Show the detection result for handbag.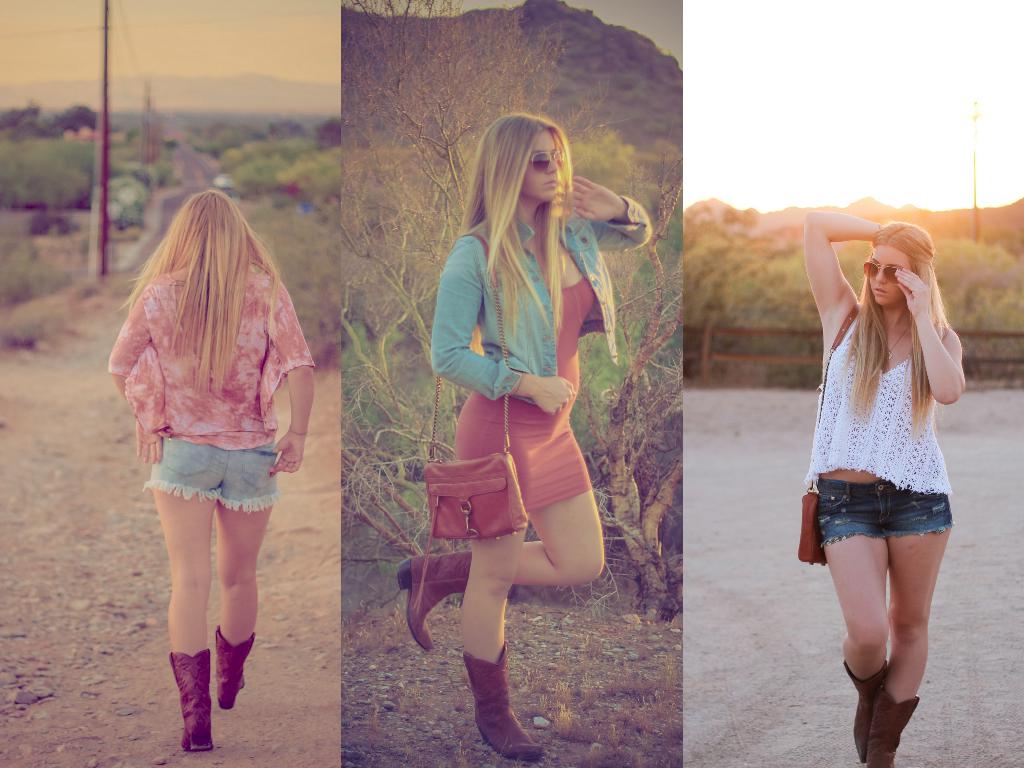
box=[426, 237, 545, 607].
